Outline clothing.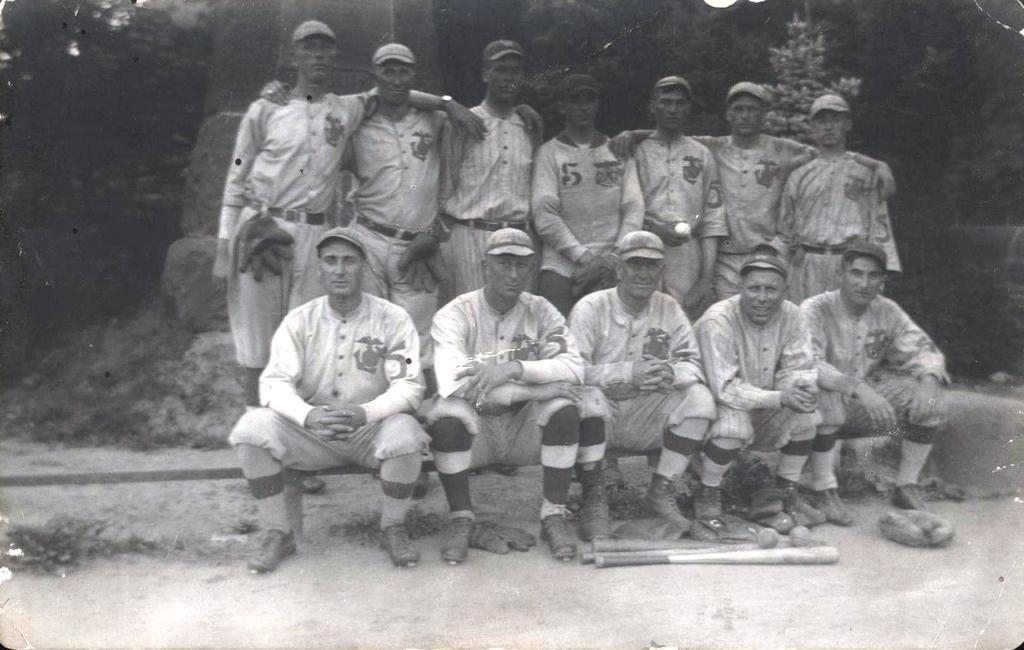
Outline: box=[225, 291, 425, 465].
